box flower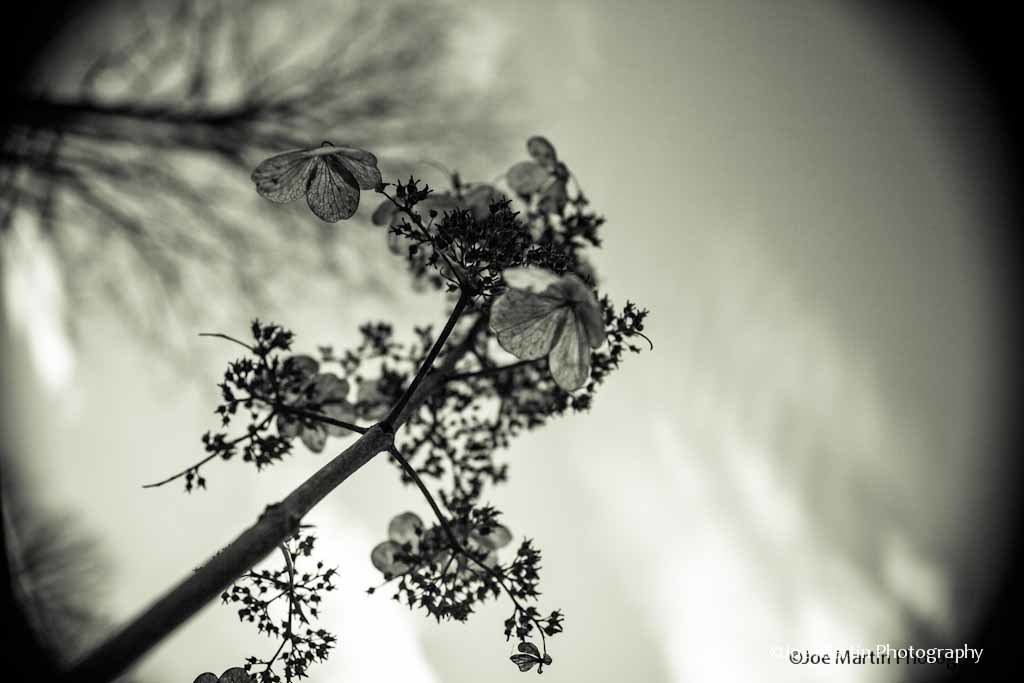
(461,186,514,235)
